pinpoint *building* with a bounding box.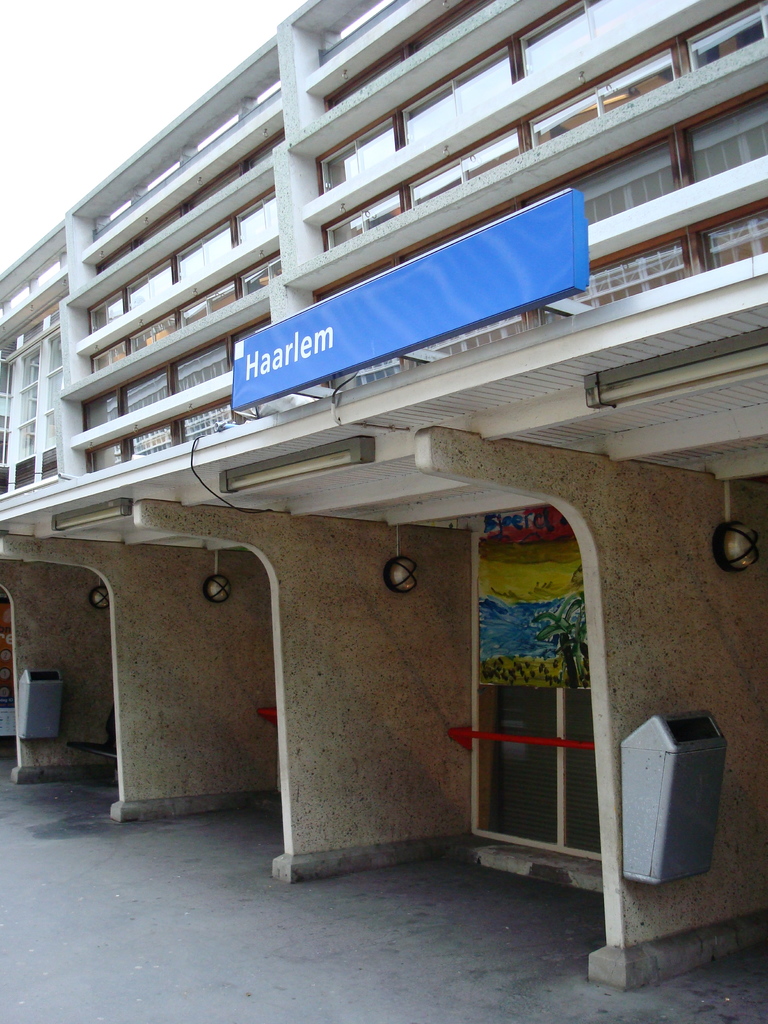
region(0, 0, 767, 991).
